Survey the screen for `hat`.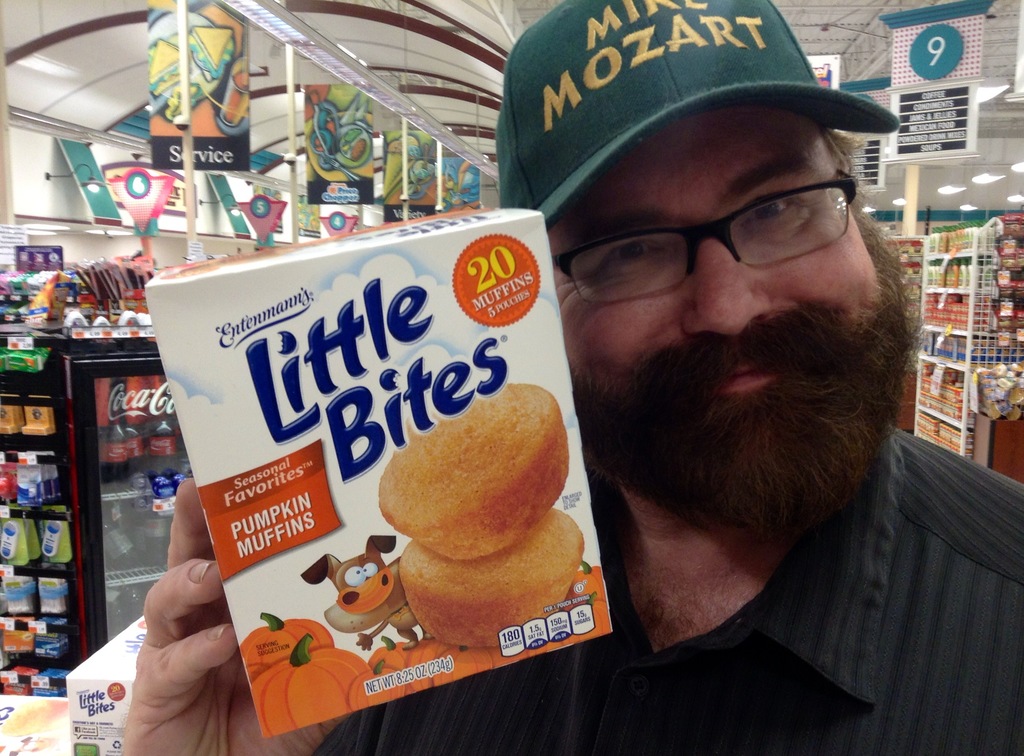
Survey found: 499, 0, 906, 227.
